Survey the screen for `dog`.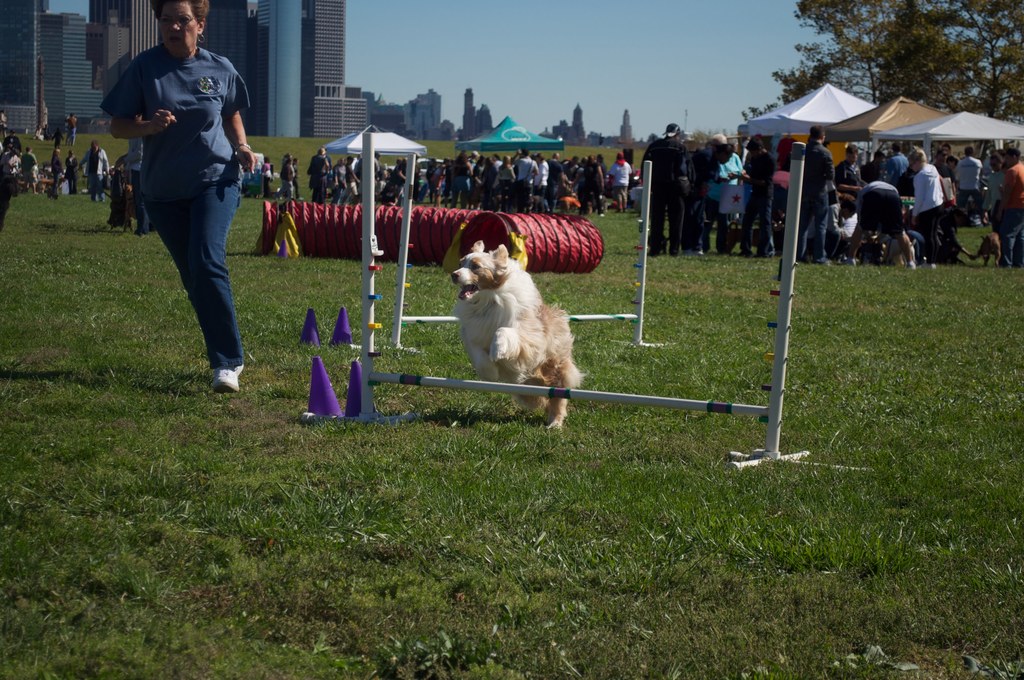
Survey found: [left=452, top=239, right=584, bottom=422].
